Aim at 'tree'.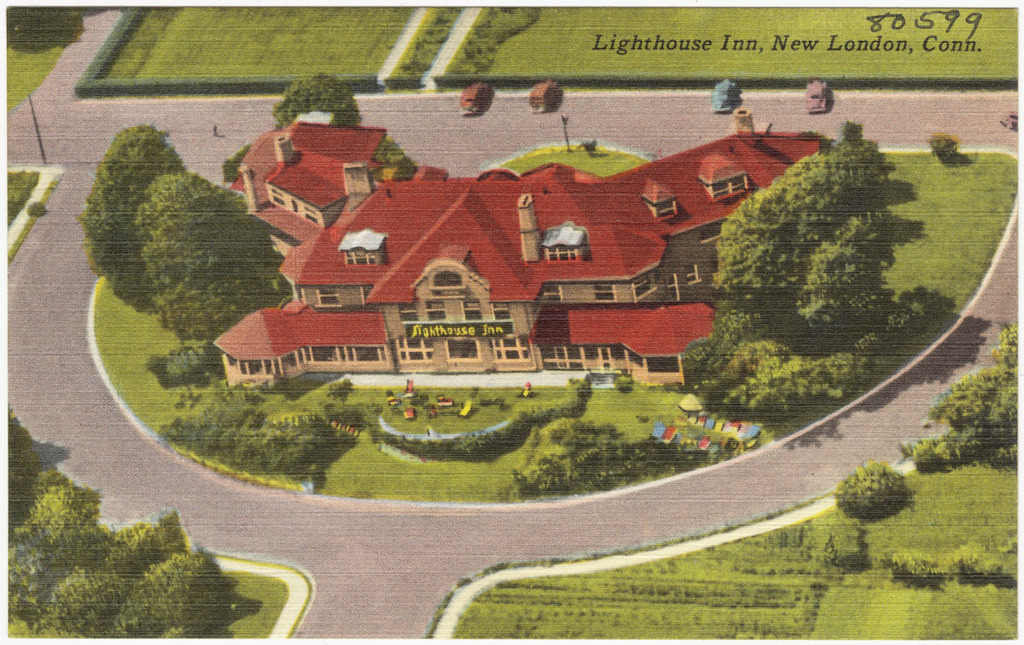
Aimed at {"left": 140, "top": 172, "right": 283, "bottom": 340}.
